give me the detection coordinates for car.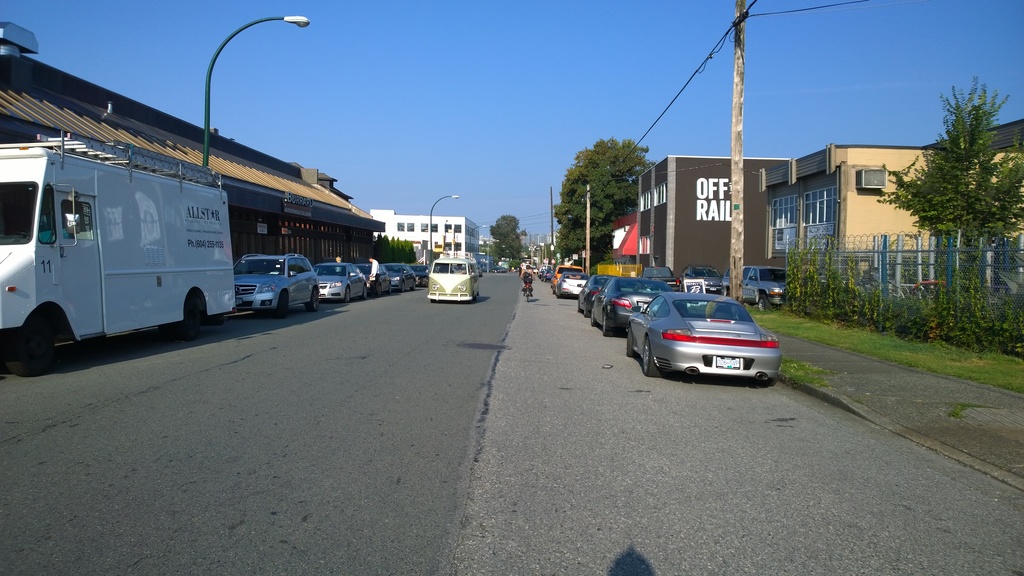
[left=738, top=263, right=789, bottom=305].
